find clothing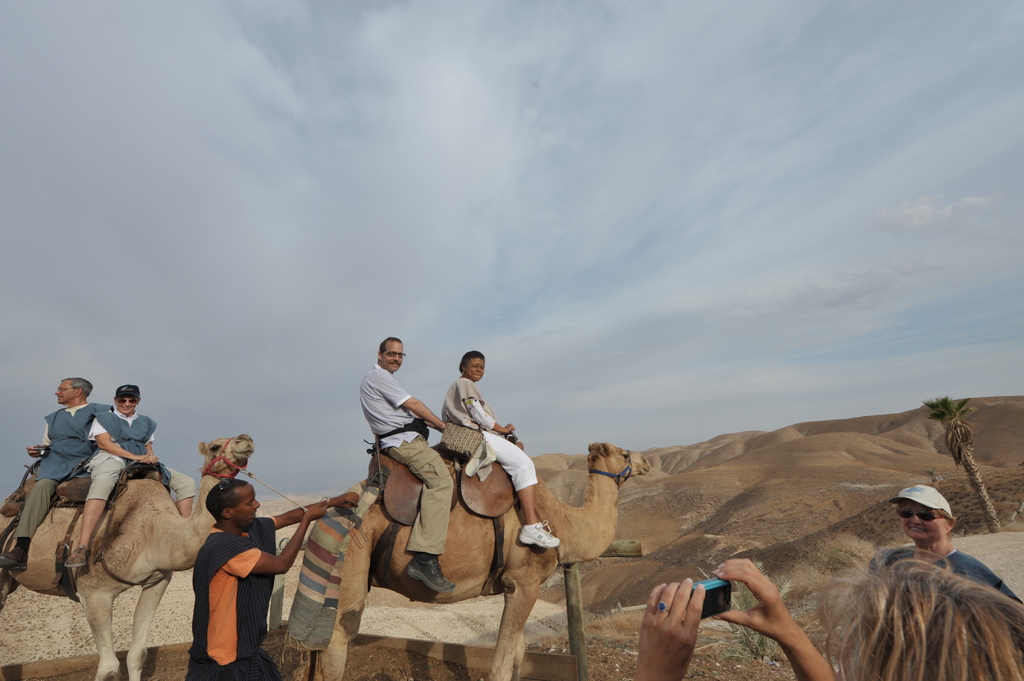
region(445, 374, 543, 499)
